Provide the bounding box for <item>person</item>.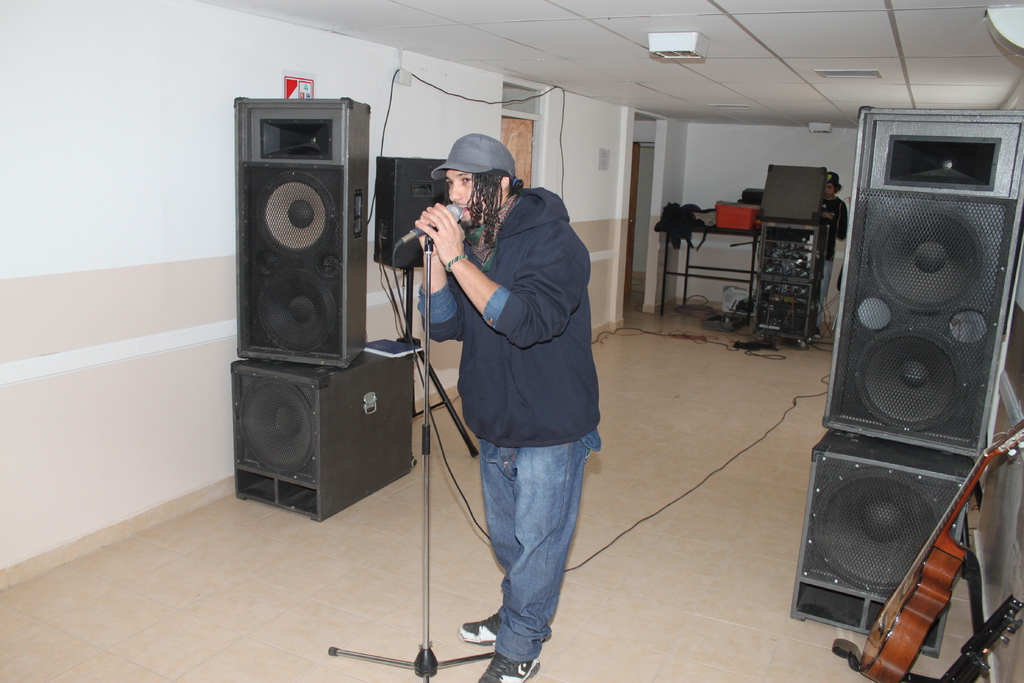
x1=397 y1=121 x2=602 y2=670.
